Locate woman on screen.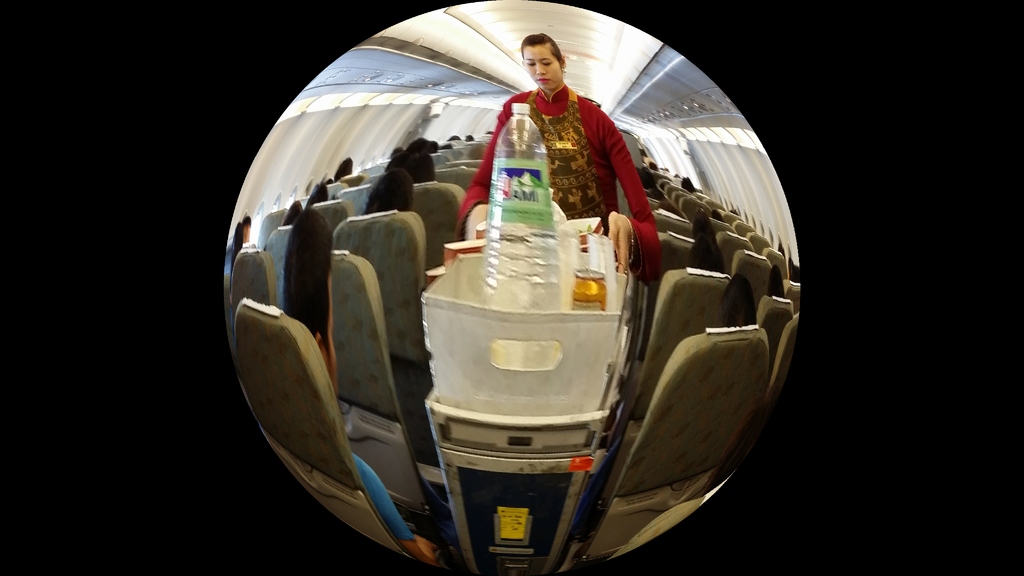
On screen at bbox(454, 34, 660, 270).
